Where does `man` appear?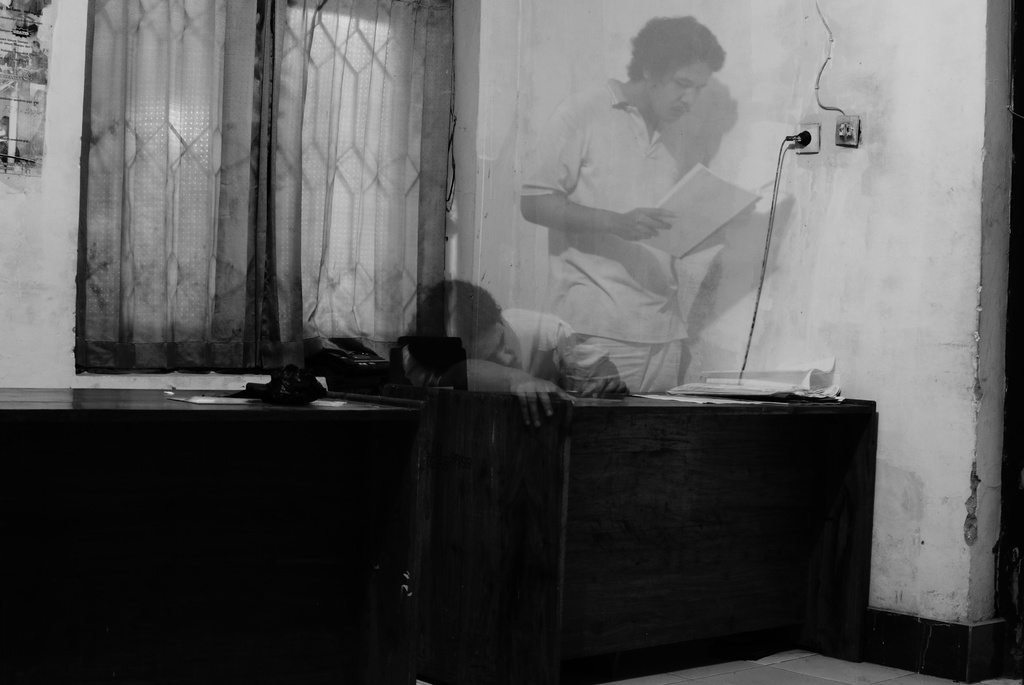
Appears at [x1=409, y1=276, x2=630, y2=421].
